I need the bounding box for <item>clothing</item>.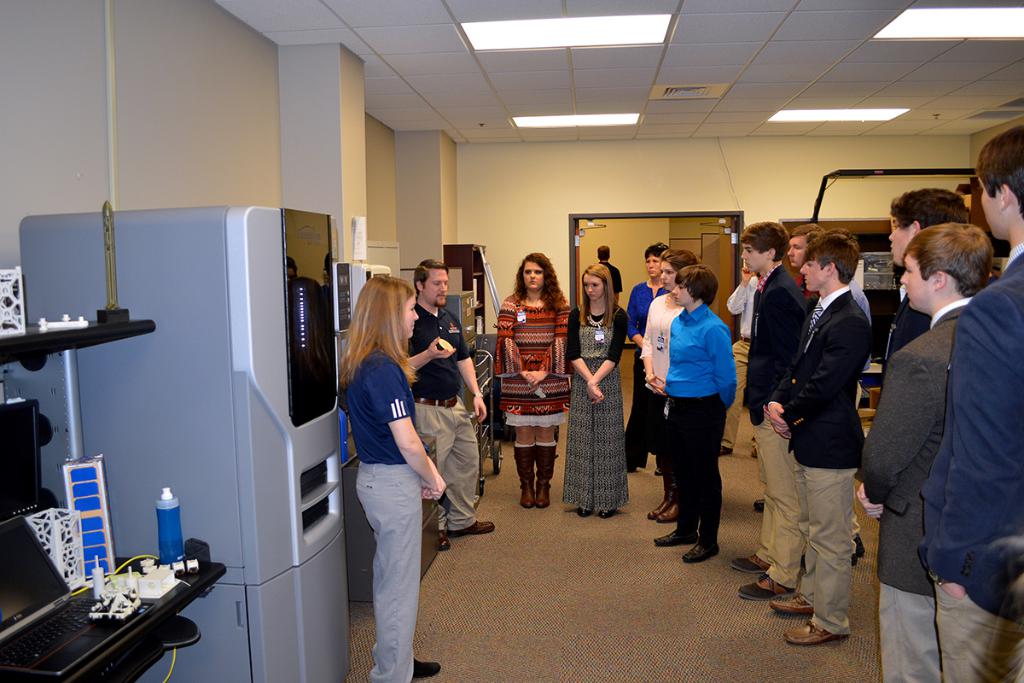
Here it is: l=767, t=277, r=870, b=467.
